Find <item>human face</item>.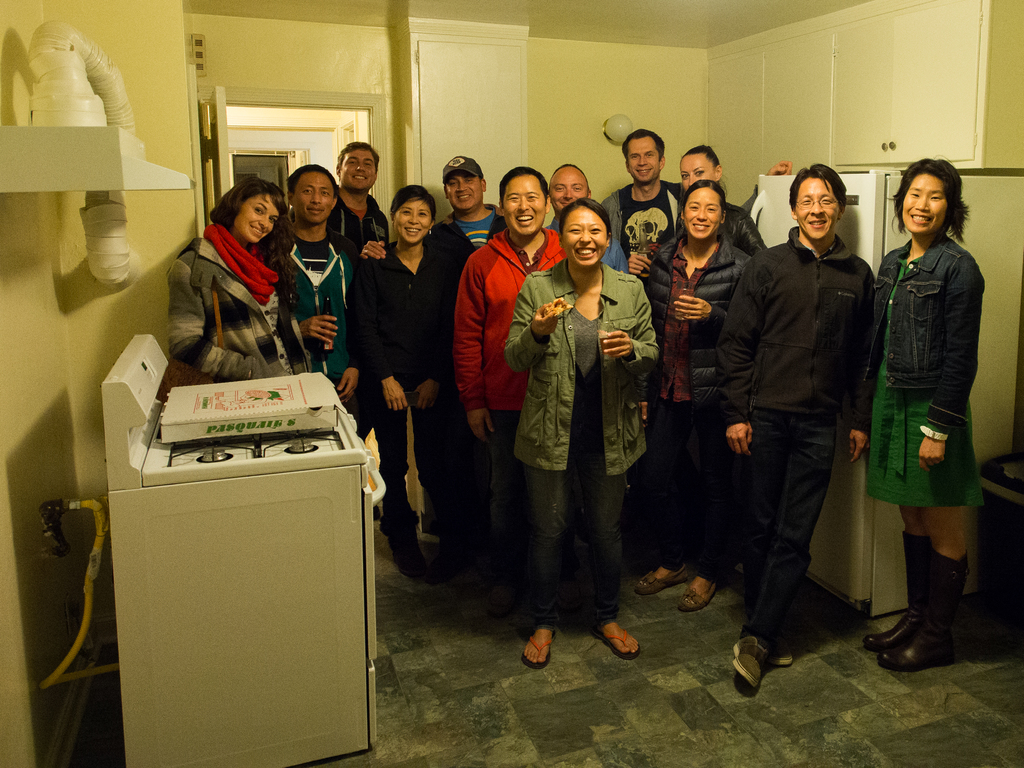
<bbox>452, 177, 477, 210</bbox>.
